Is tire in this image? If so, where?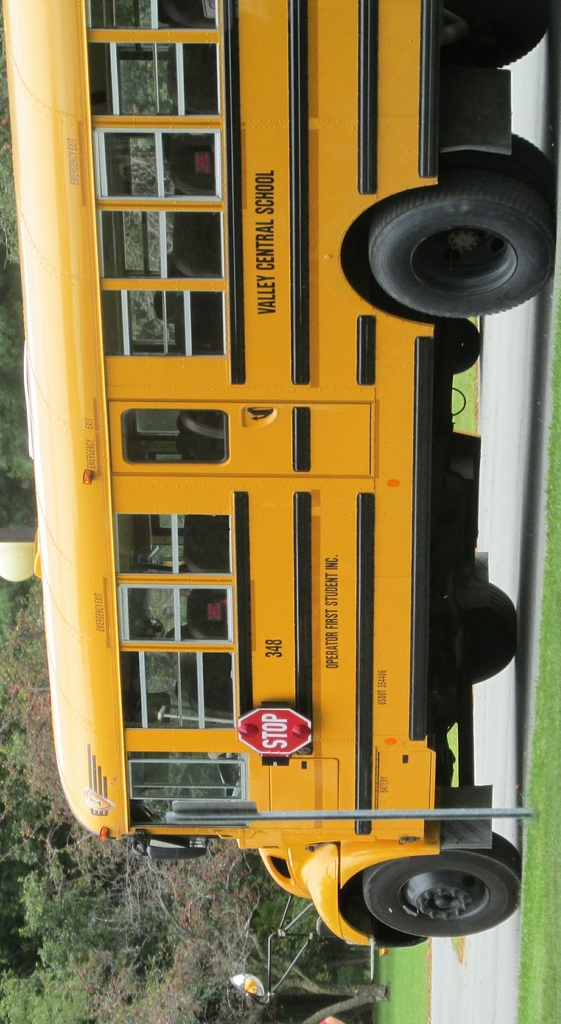
Yes, at (left=500, top=132, right=553, bottom=189).
